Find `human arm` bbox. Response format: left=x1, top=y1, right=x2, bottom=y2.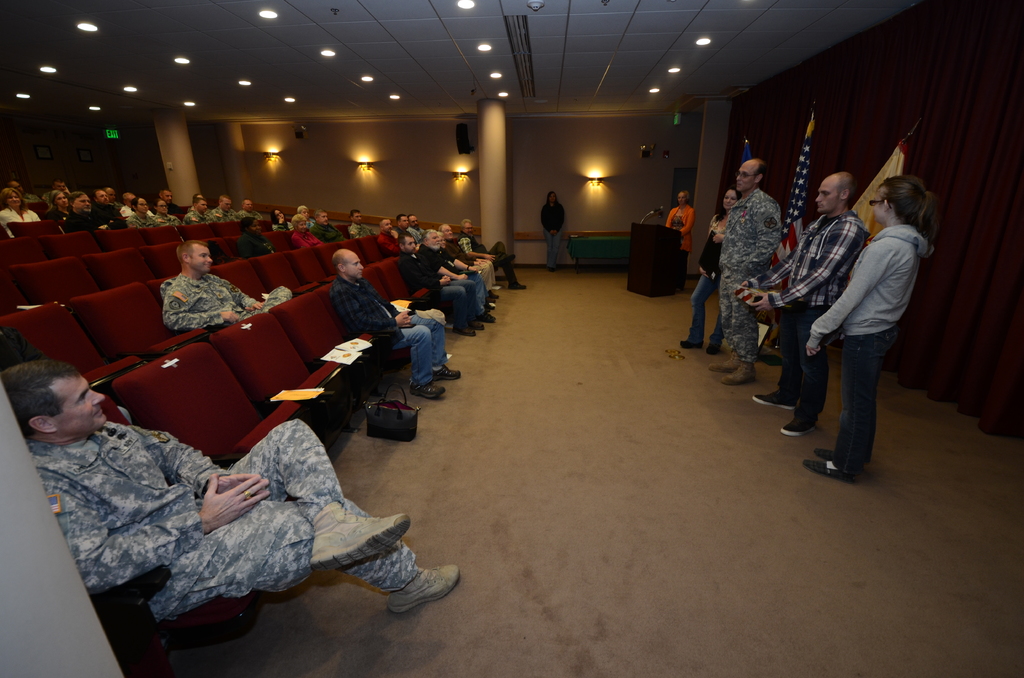
left=271, top=218, right=285, bottom=234.
